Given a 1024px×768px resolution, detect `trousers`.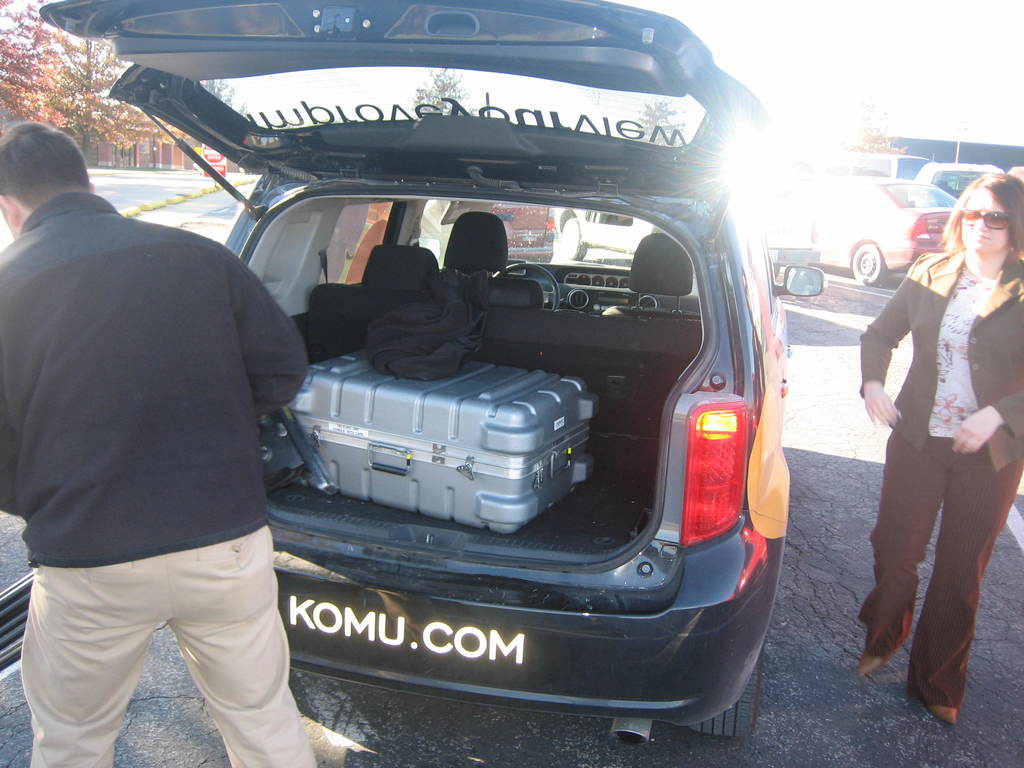
locate(20, 524, 319, 767).
